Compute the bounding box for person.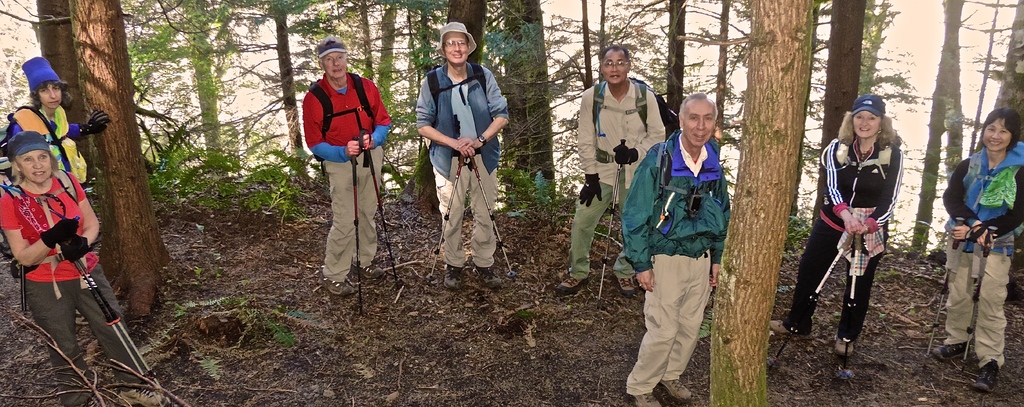
rect(558, 55, 662, 290).
